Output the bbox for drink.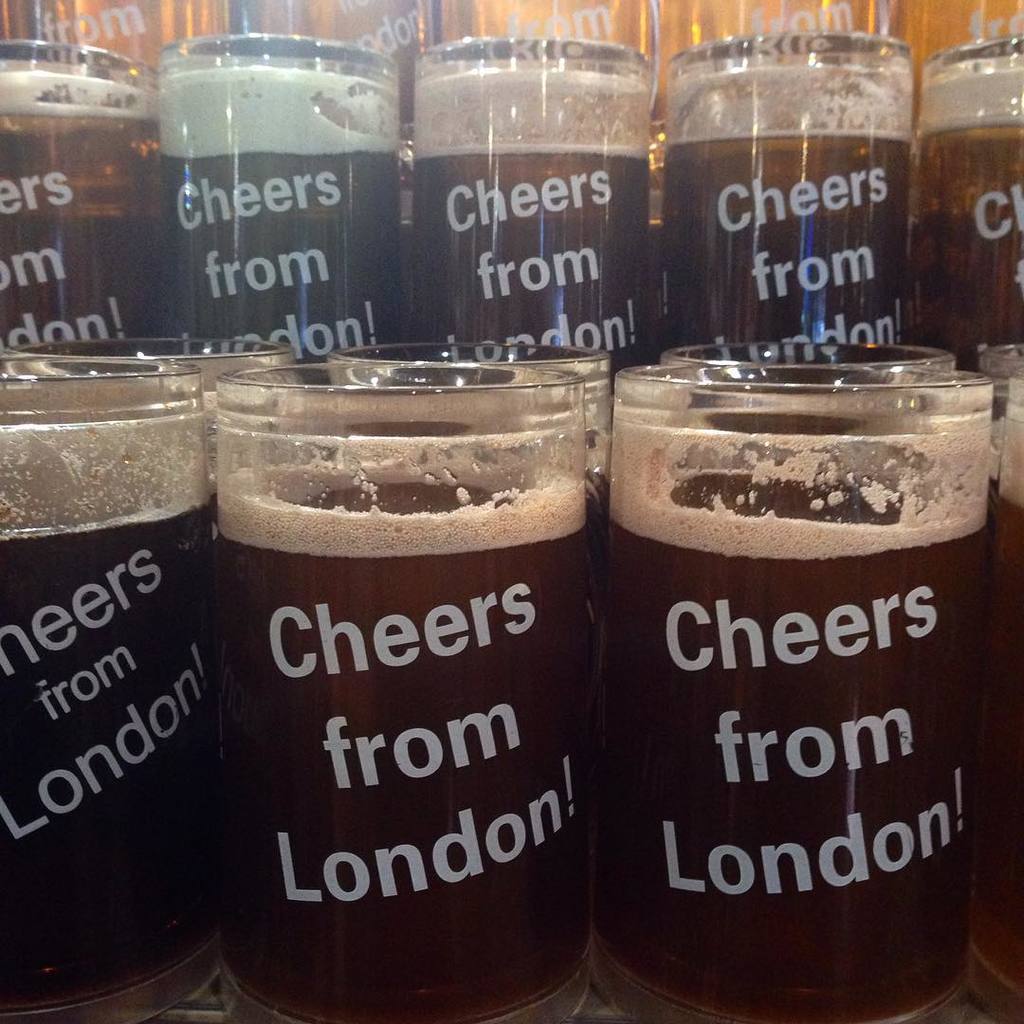
Rect(398, 144, 658, 375).
